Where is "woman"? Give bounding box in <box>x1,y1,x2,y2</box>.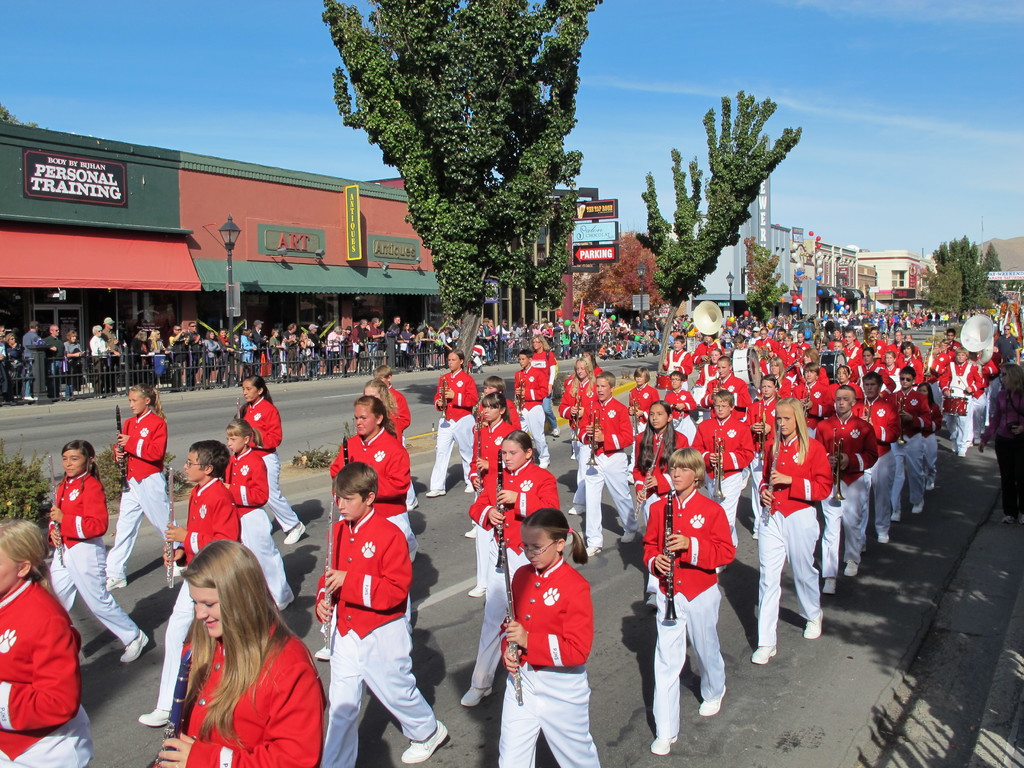
<box>202,330,221,390</box>.
